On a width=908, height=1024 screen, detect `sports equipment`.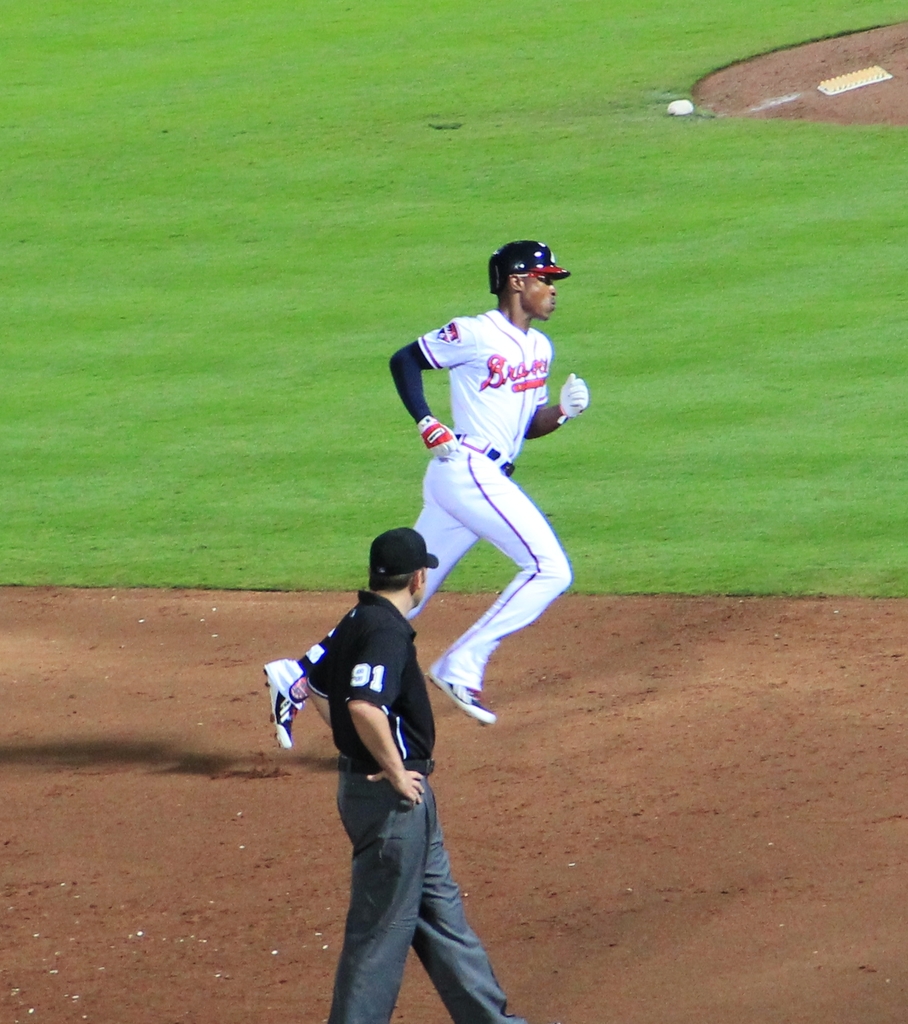
(250, 653, 315, 739).
